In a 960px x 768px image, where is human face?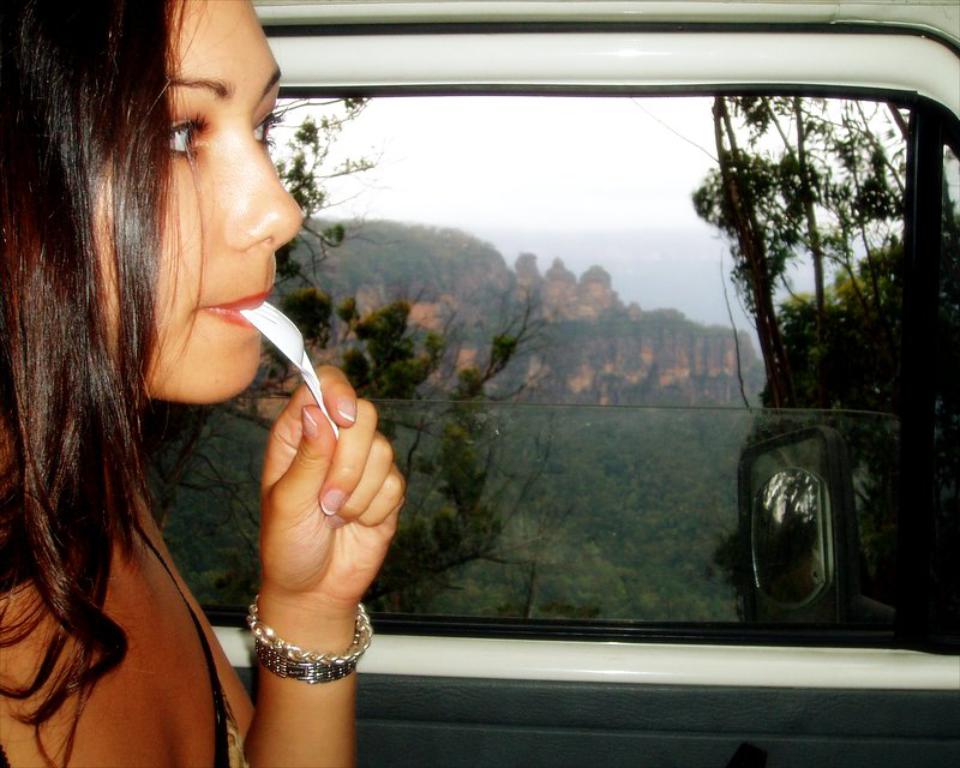
BBox(83, 0, 305, 407).
